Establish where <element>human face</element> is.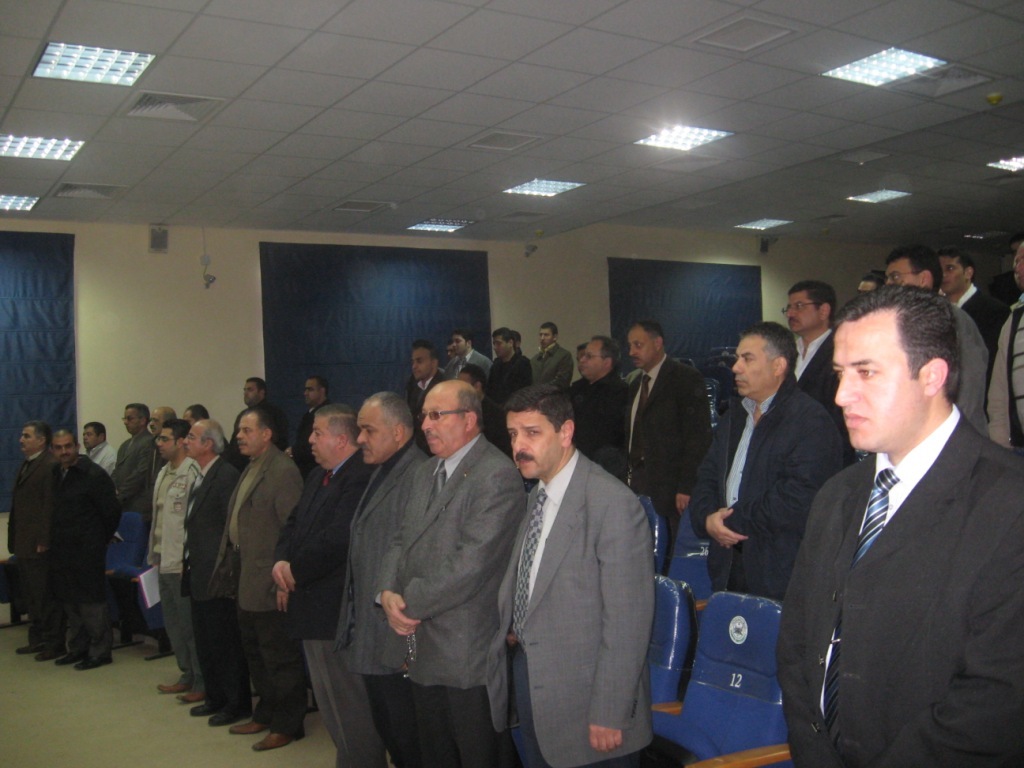
Established at x1=123 y1=409 x2=138 y2=436.
